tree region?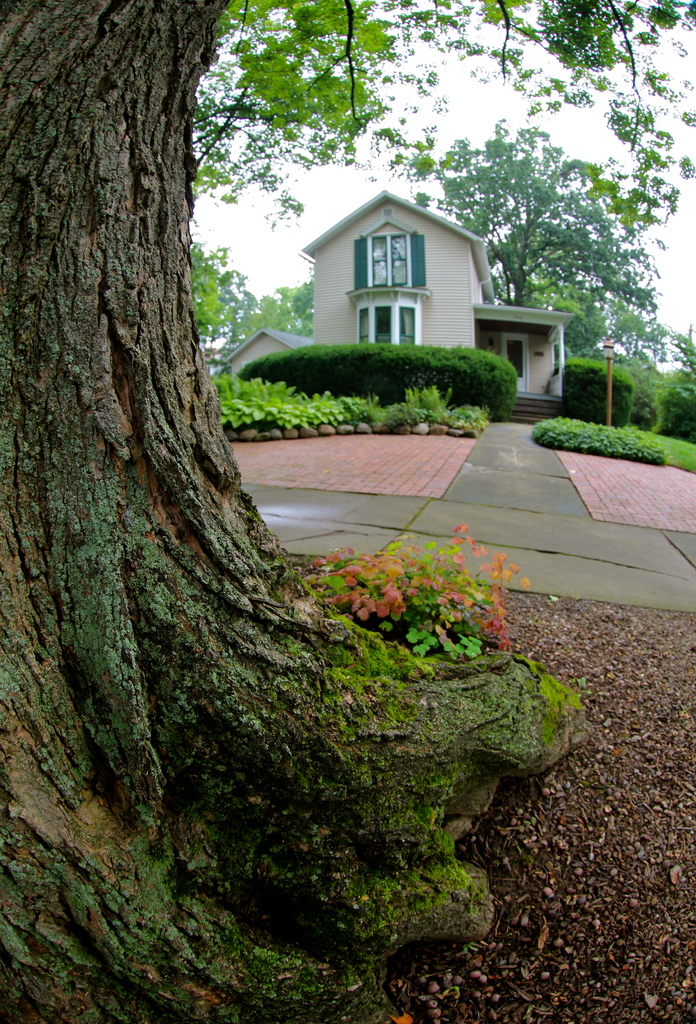
x1=0, y1=0, x2=591, y2=1023
